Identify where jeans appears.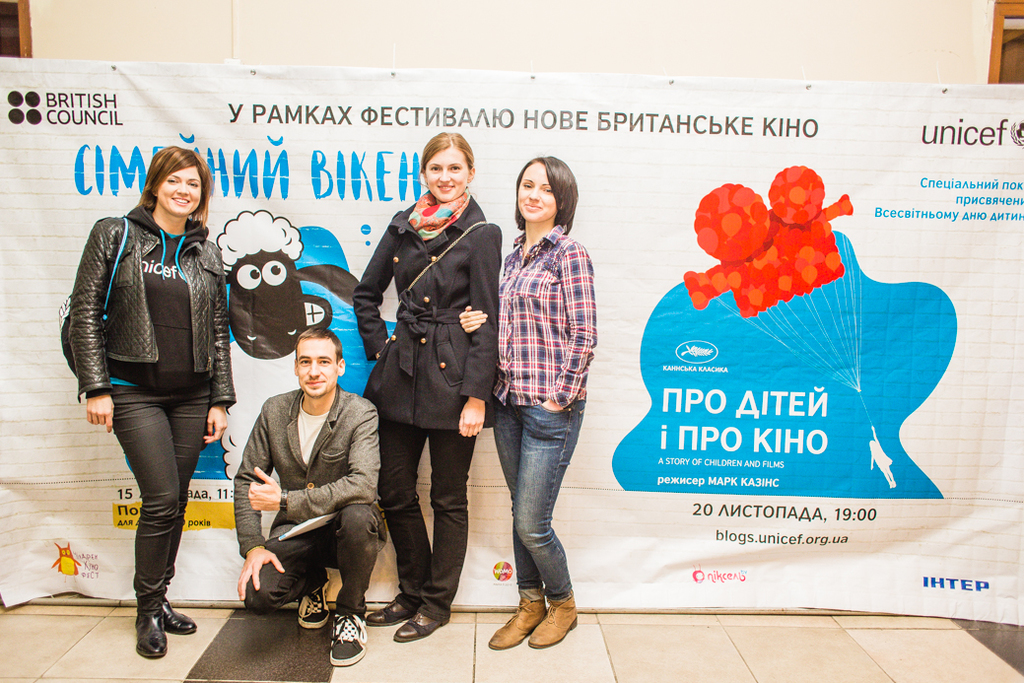
Appears at <bbox>357, 409, 485, 628</bbox>.
